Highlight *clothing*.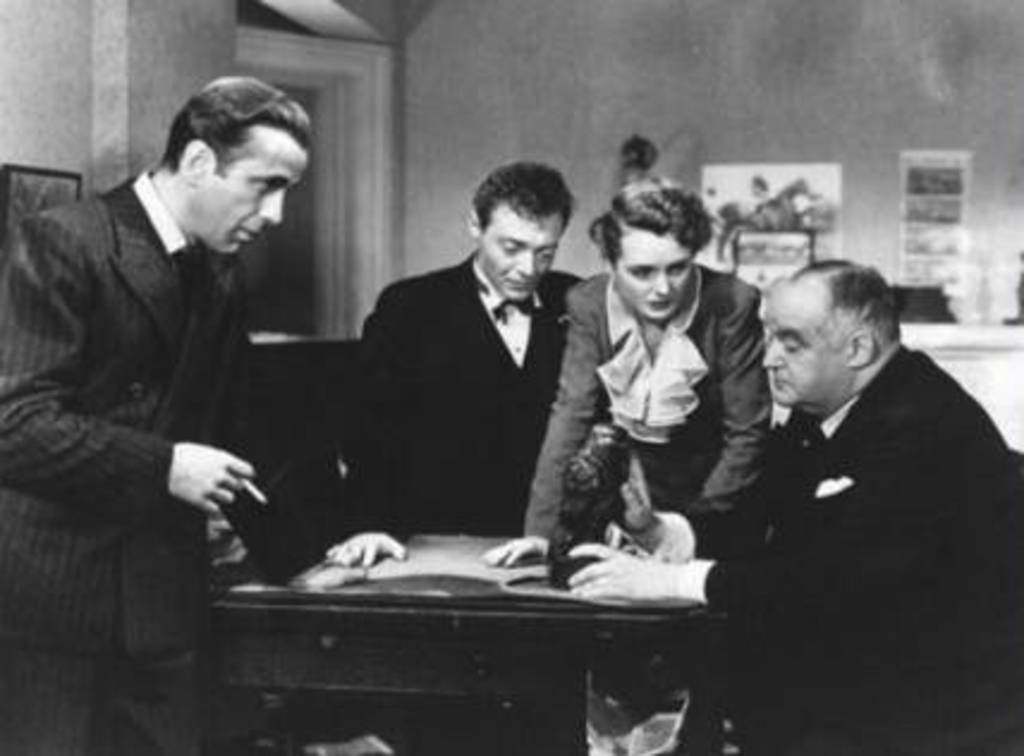
Highlighted region: (x1=323, y1=258, x2=581, y2=543).
